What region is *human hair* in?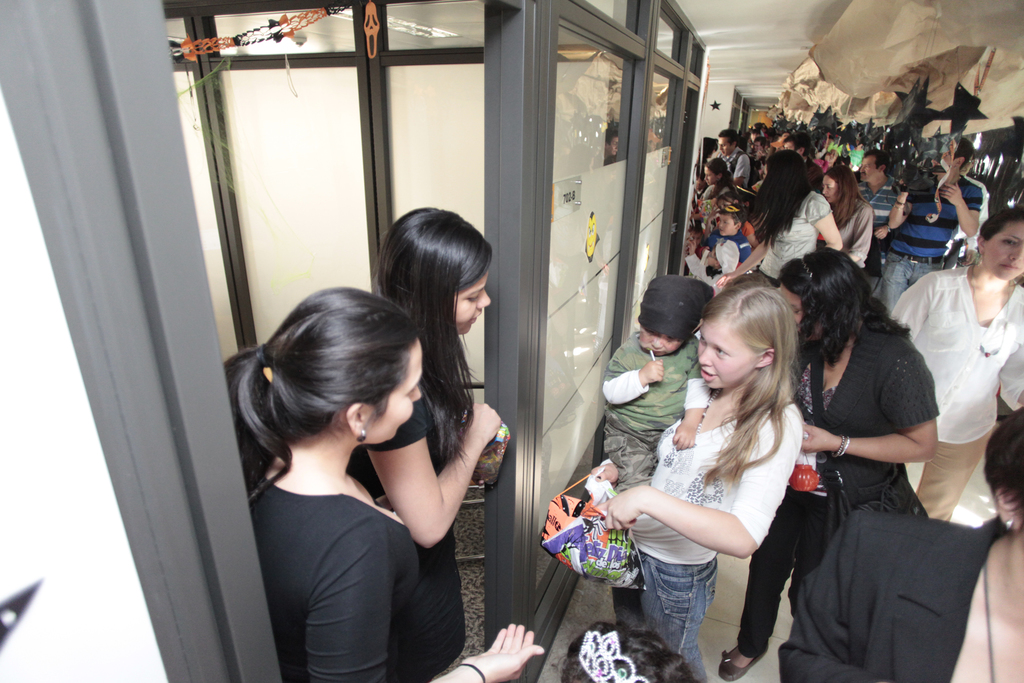
bbox=(981, 405, 1023, 525).
